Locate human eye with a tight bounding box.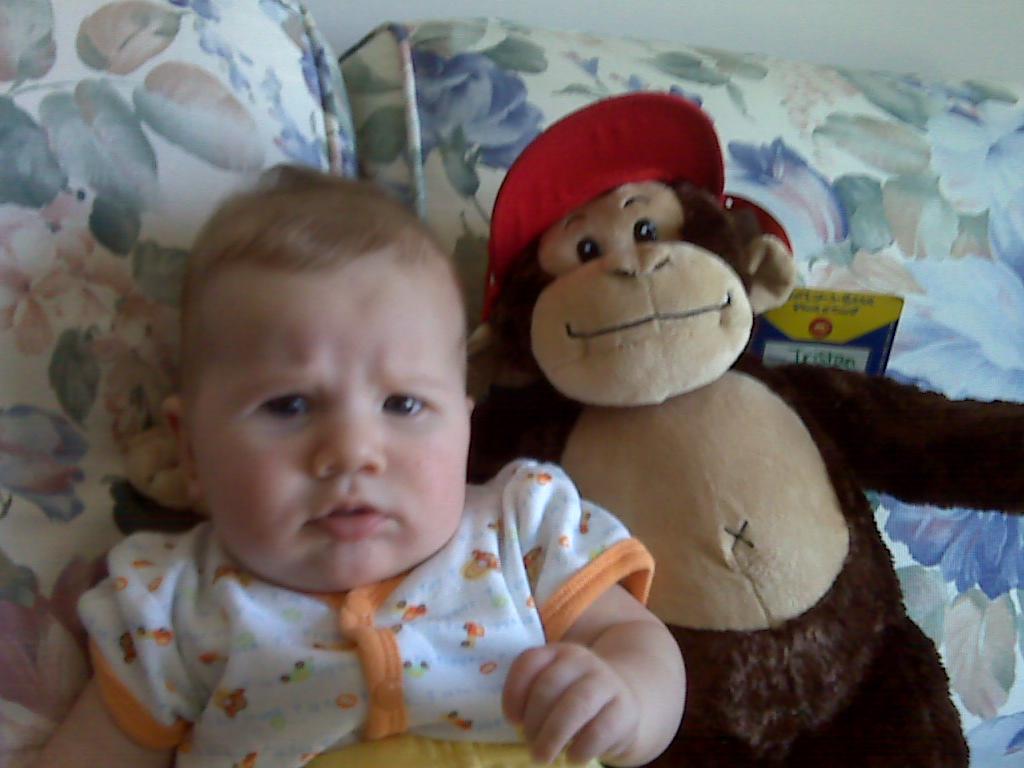
377/387/426/430.
